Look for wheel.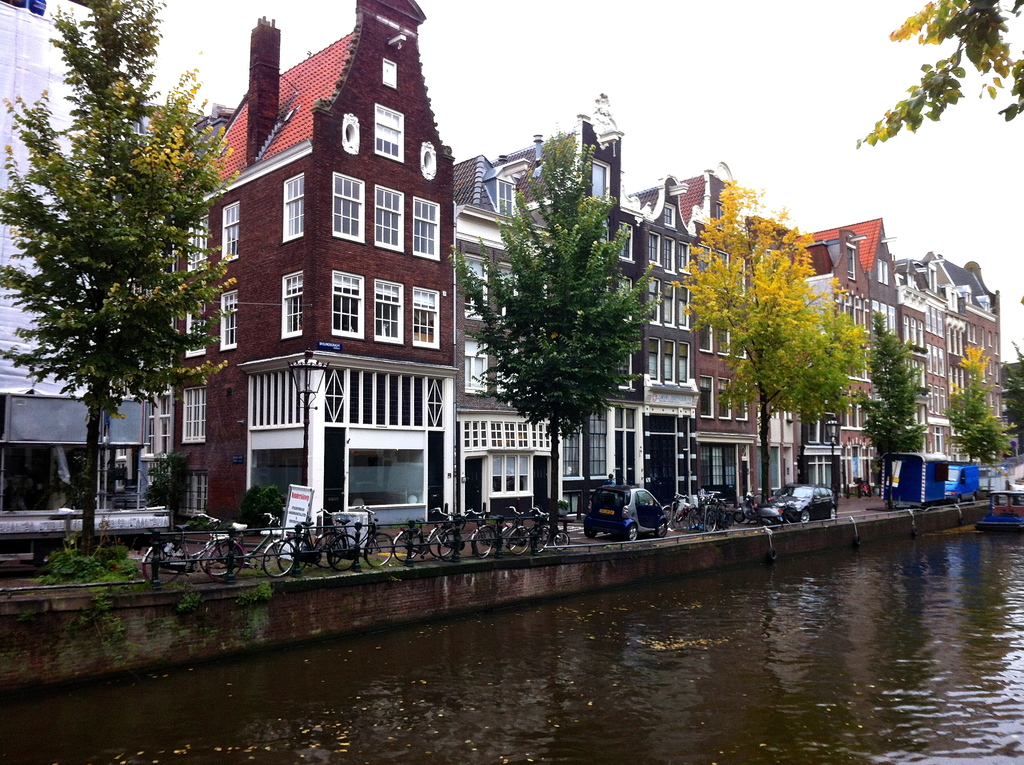
Found: <bbox>139, 544, 193, 585</bbox>.
